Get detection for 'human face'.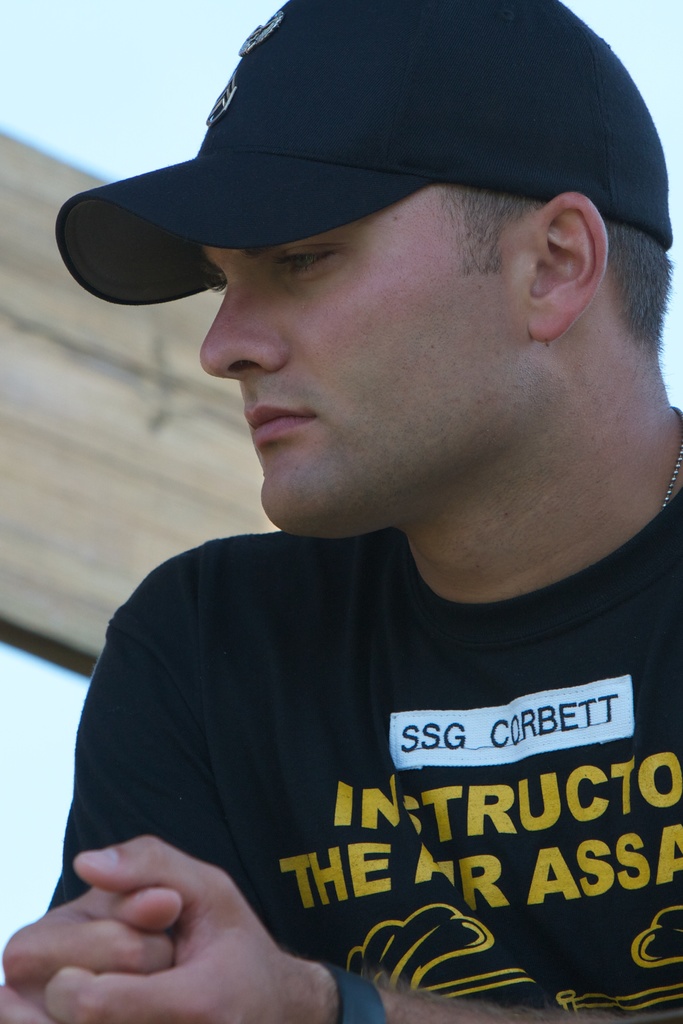
Detection: (x1=193, y1=186, x2=526, y2=545).
